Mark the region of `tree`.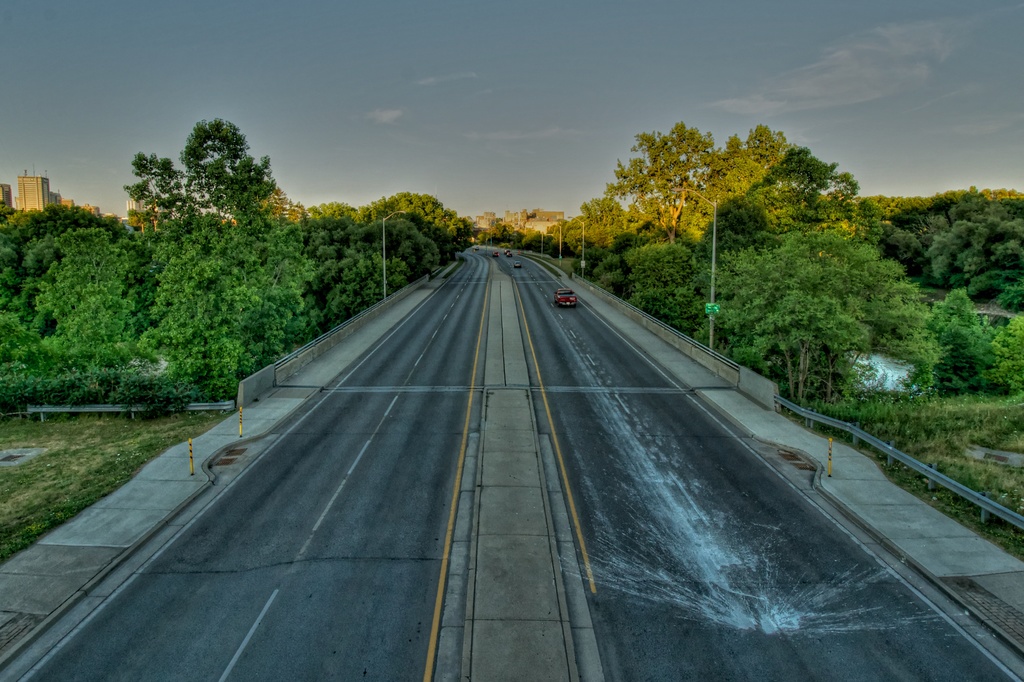
Region: [845, 182, 1023, 308].
